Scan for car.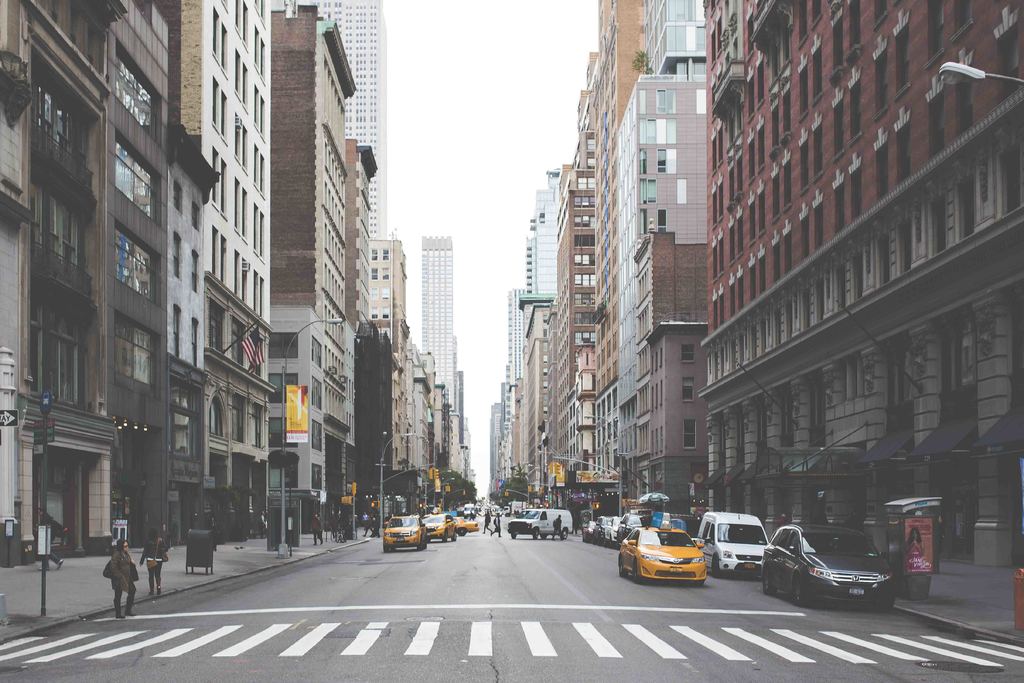
Scan result: region(692, 509, 771, 577).
